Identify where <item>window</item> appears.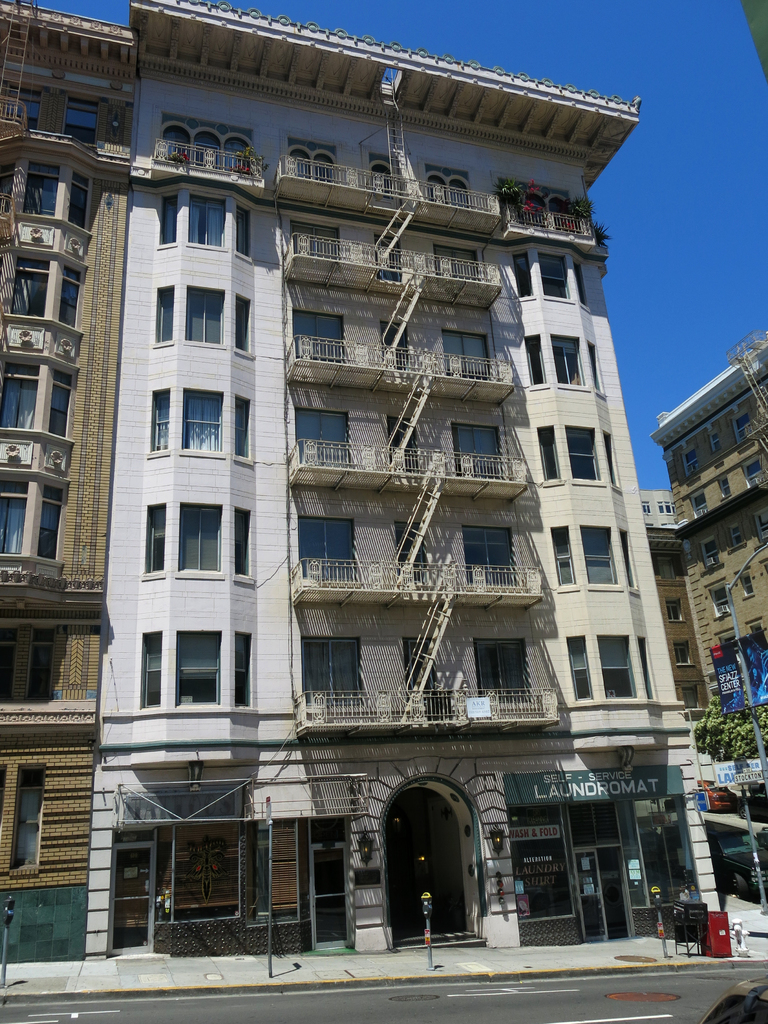
Appears at locate(578, 524, 622, 586).
